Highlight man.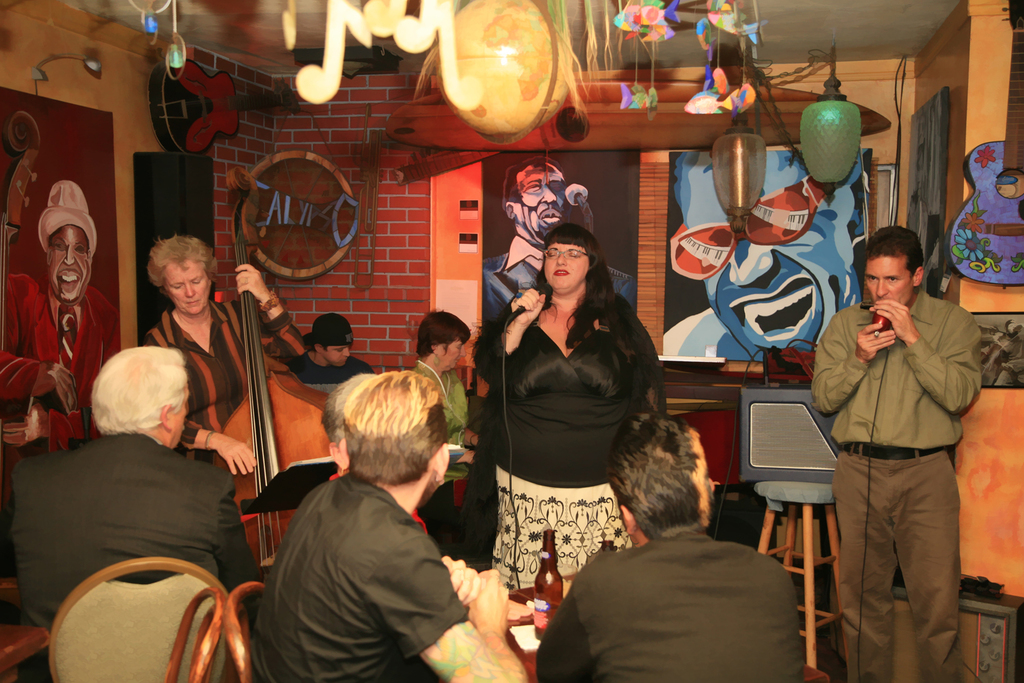
Highlighted region: pyautogui.locateOnScreen(477, 153, 635, 325).
